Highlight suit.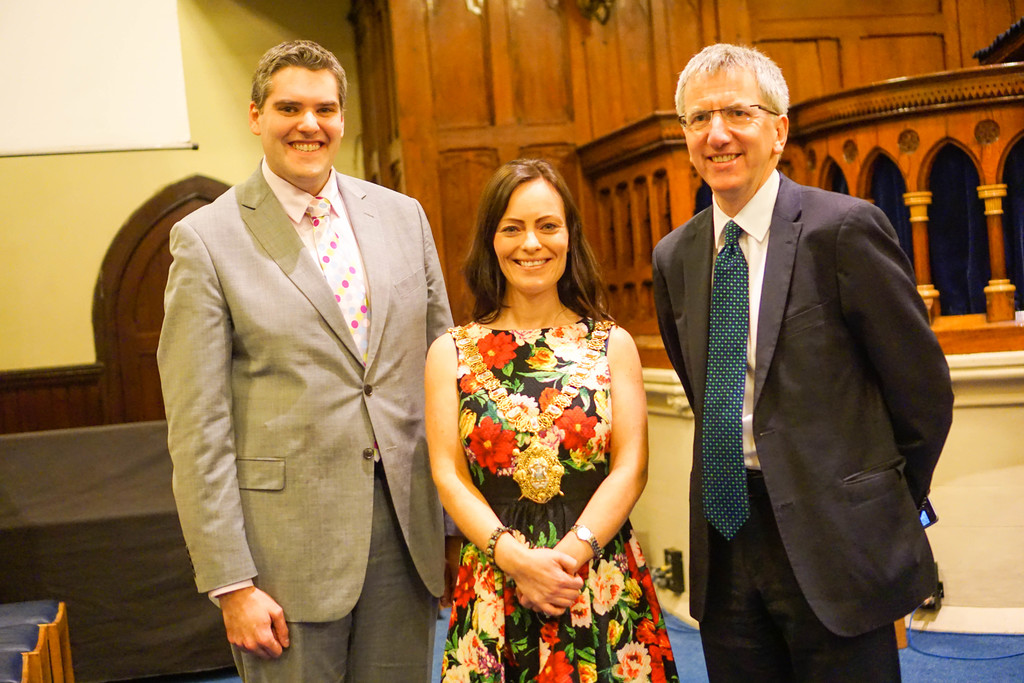
Highlighted region: x1=648, y1=160, x2=963, y2=682.
